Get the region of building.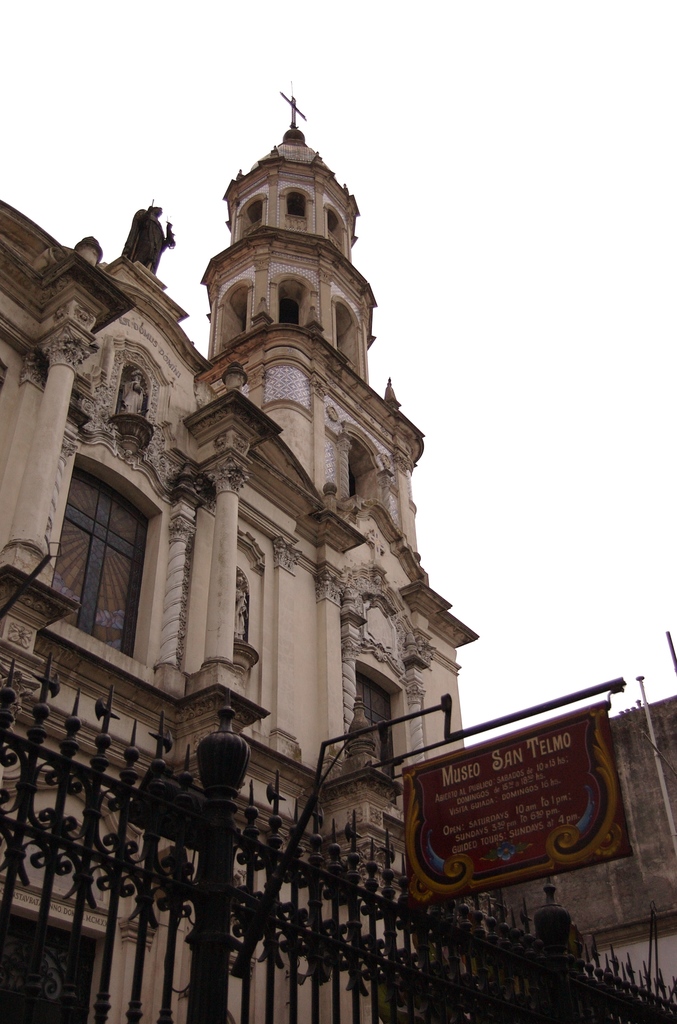
bbox=(0, 84, 494, 1023).
